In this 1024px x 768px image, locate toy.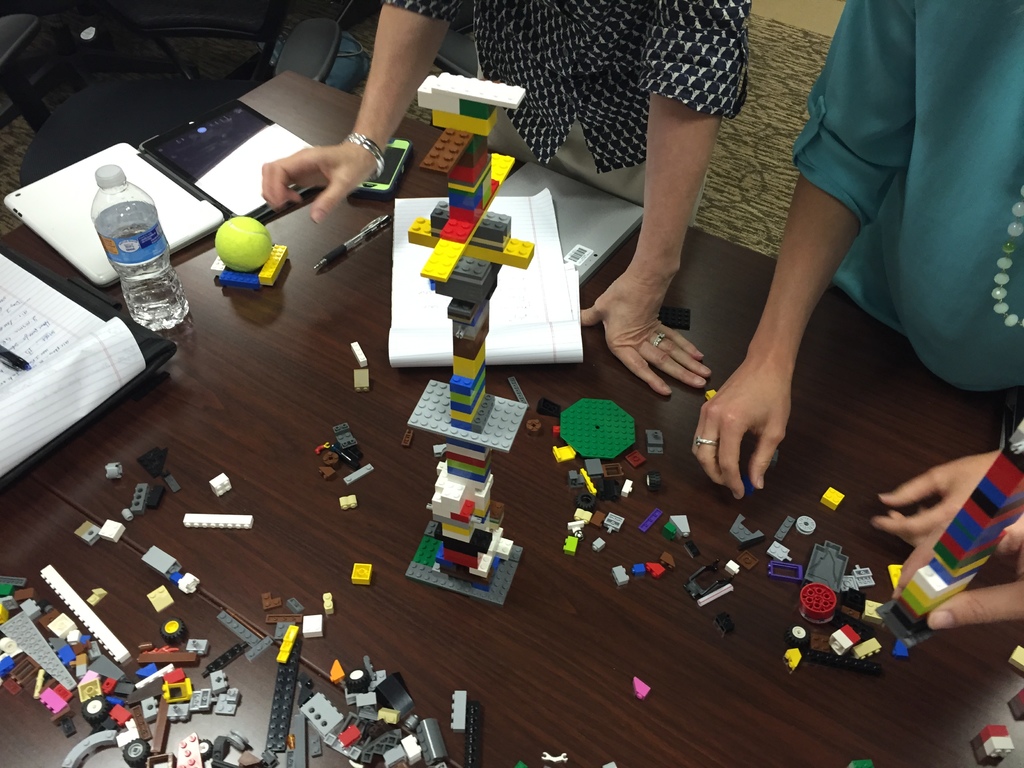
Bounding box: {"left": 343, "top": 460, "right": 374, "bottom": 481}.
